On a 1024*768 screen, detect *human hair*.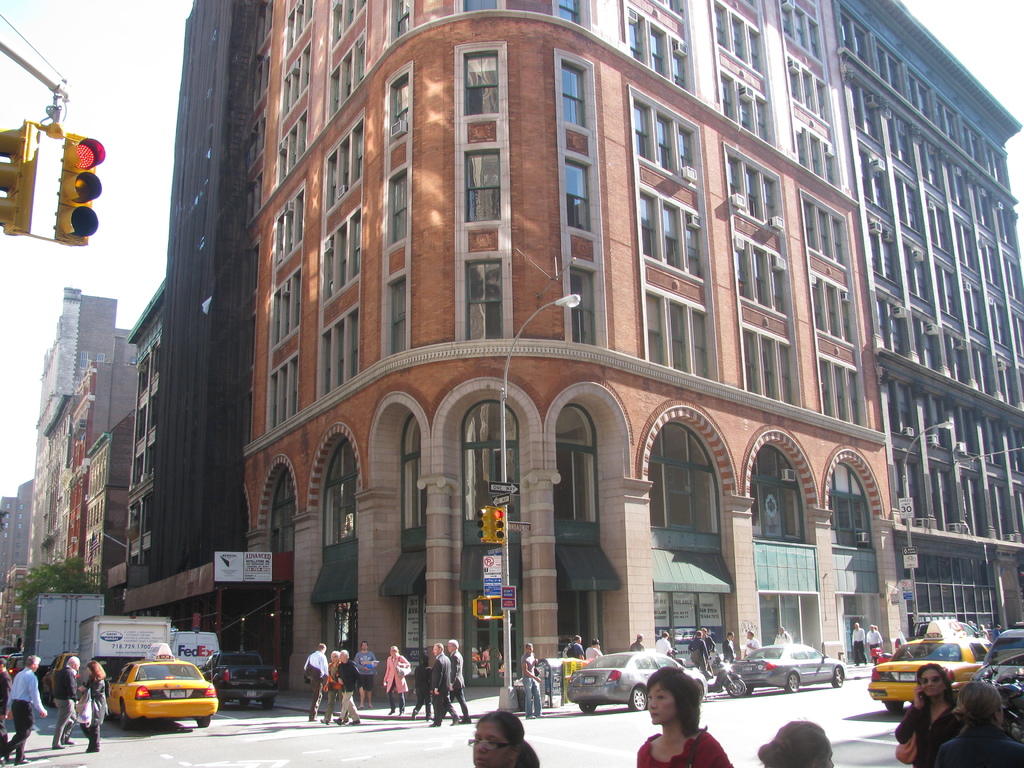
{"x1": 664, "y1": 633, "x2": 670, "y2": 637}.
